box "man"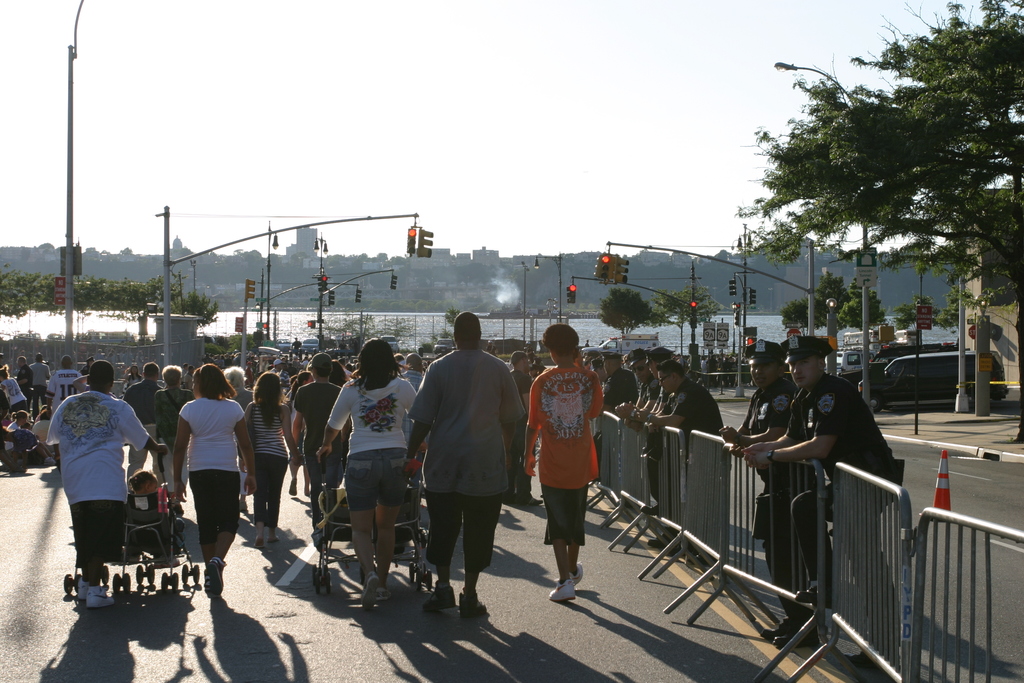
detection(617, 349, 679, 513)
